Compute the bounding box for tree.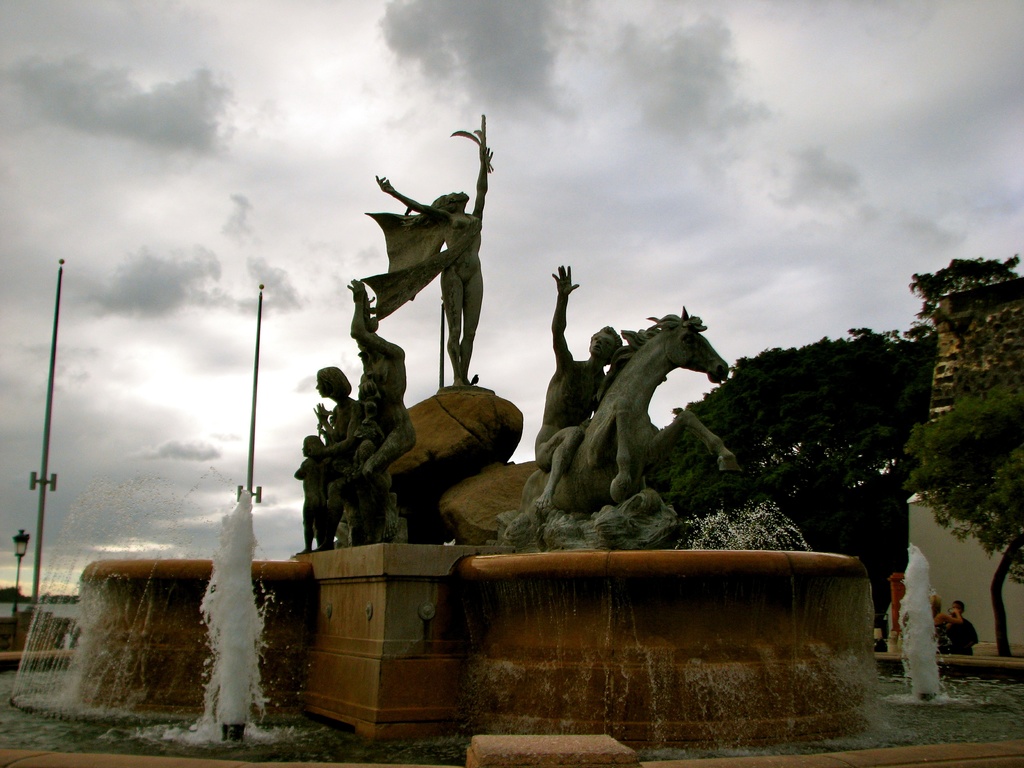
650, 326, 943, 638.
